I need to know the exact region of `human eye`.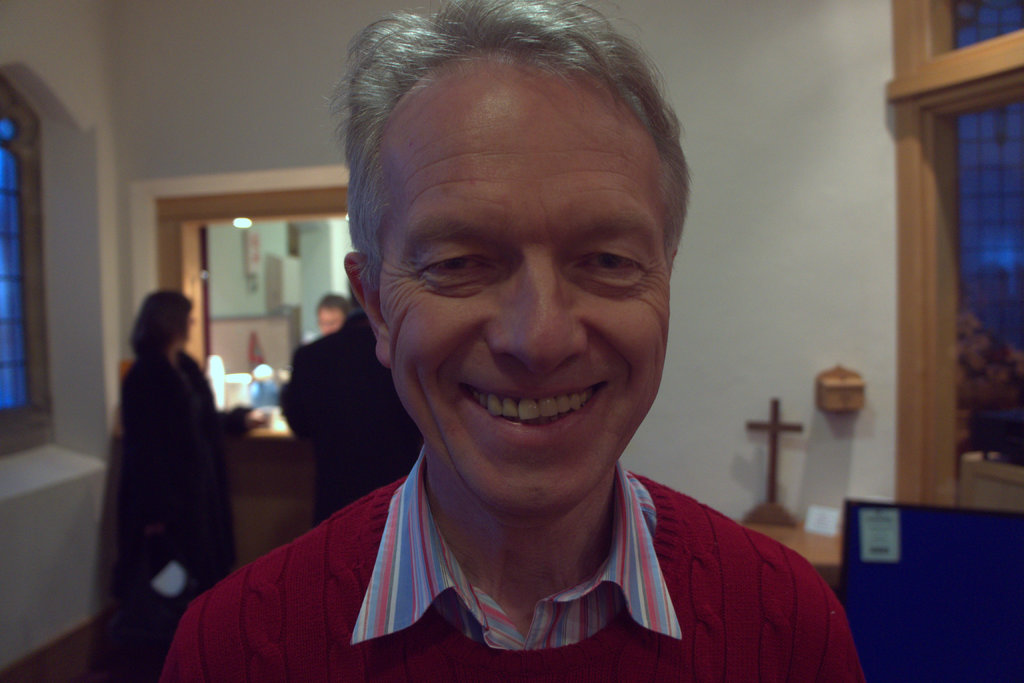
Region: 570, 240, 655, 288.
